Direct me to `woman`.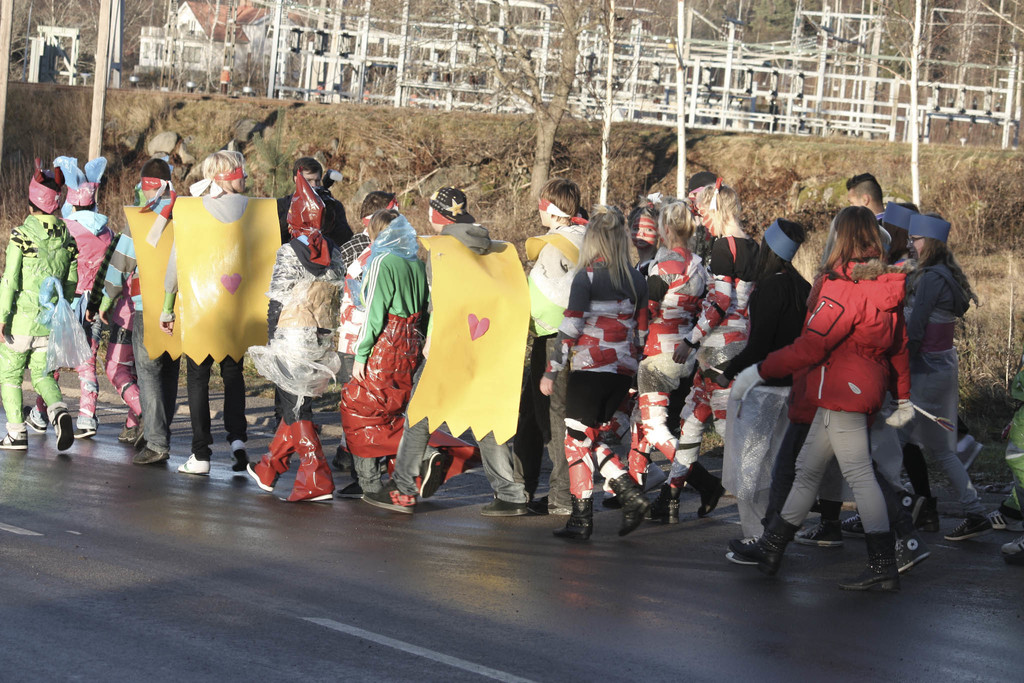
Direction: (896, 215, 994, 542).
